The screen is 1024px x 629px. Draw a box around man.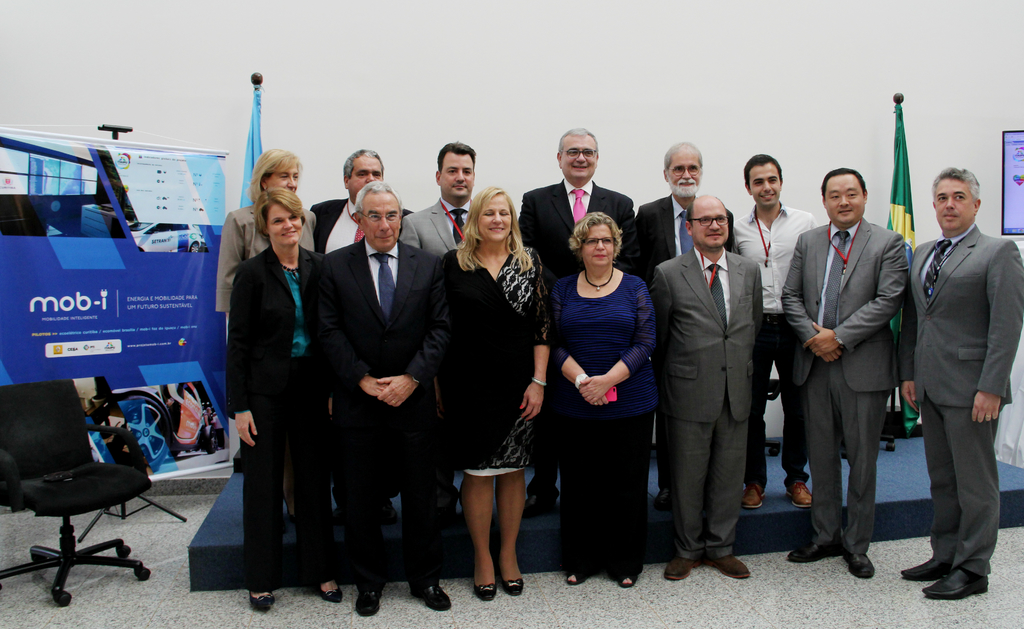
detection(777, 170, 911, 577).
